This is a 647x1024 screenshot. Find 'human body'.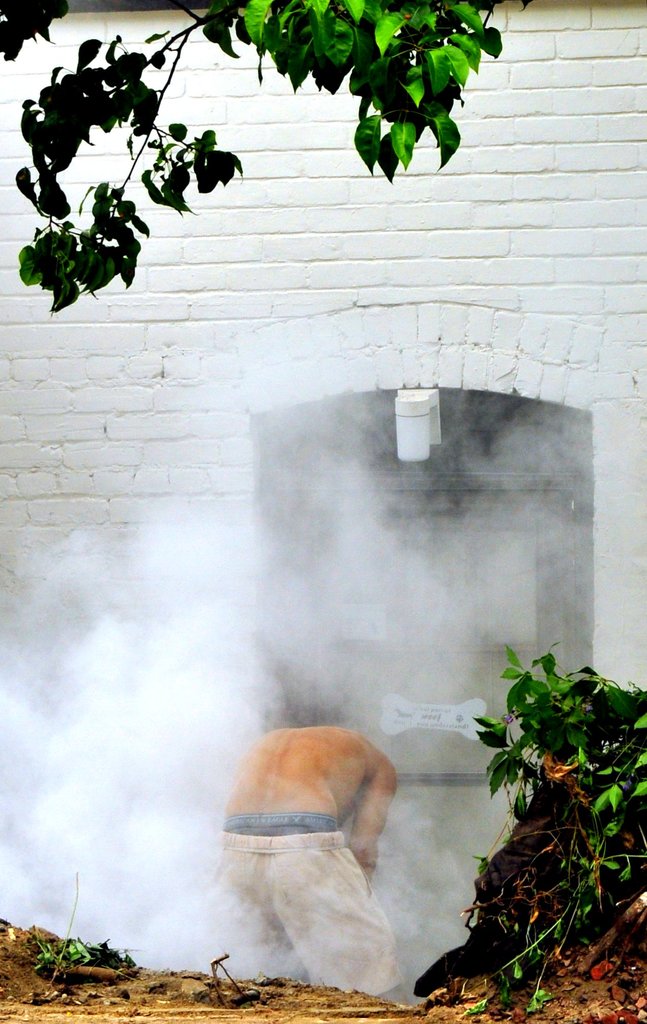
Bounding box: [201, 703, 427, 1018].
